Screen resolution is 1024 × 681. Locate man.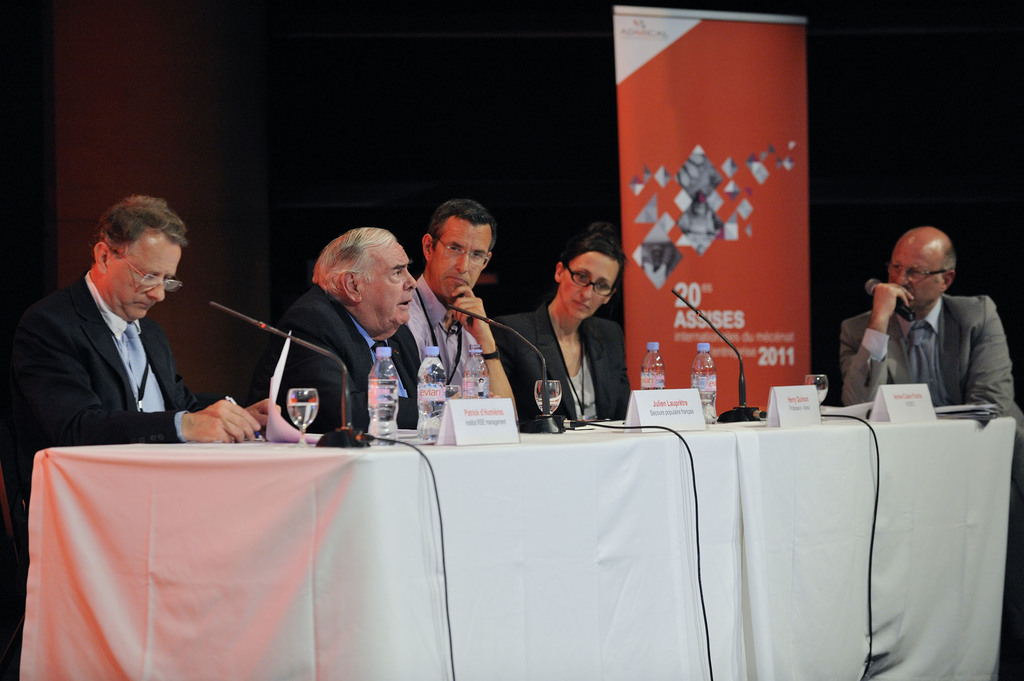
15/195/224/476.
